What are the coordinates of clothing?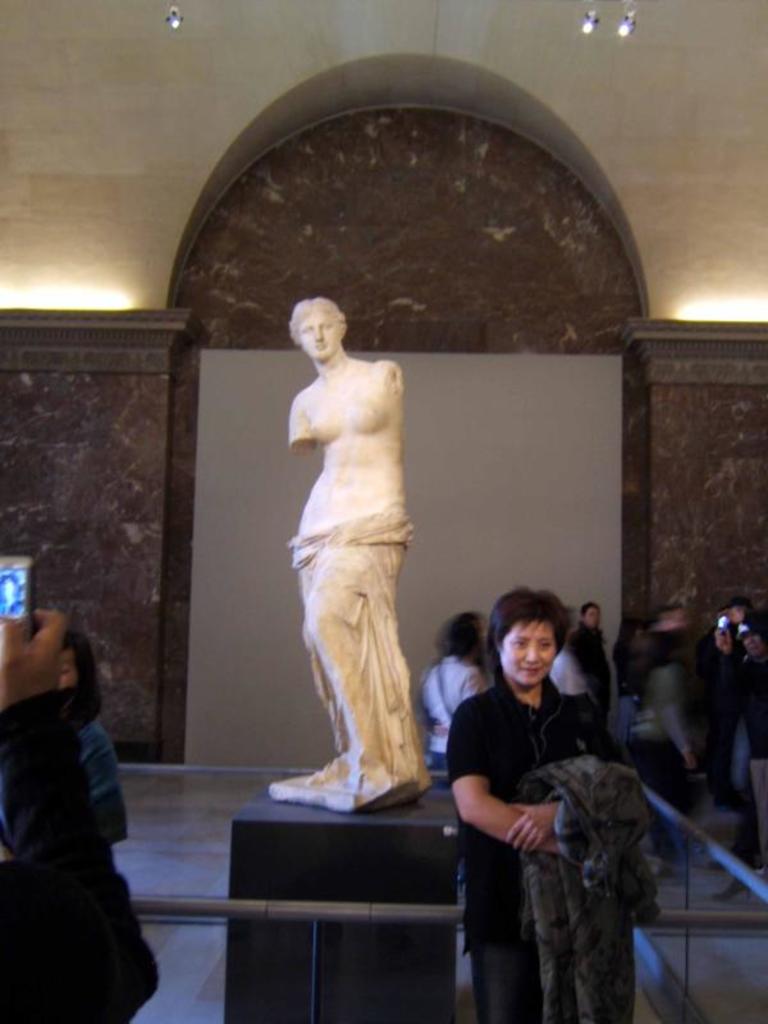
select_region(508, 753, 660, 1023).
